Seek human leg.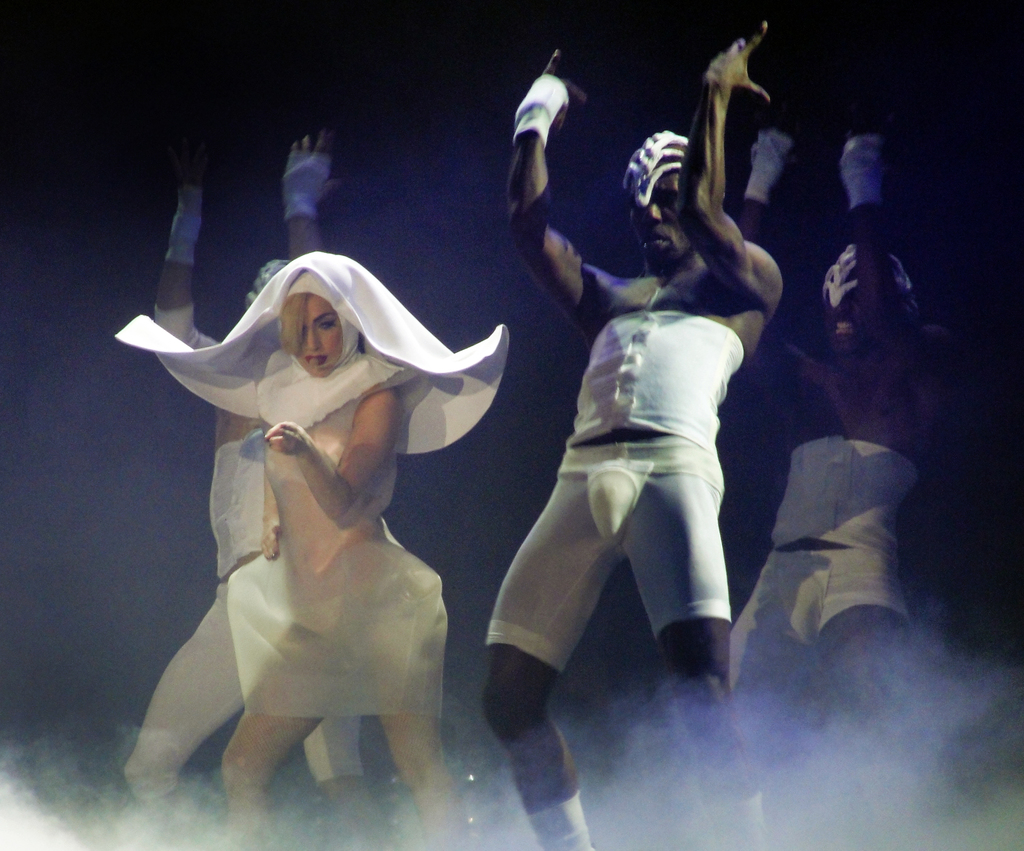
box(618, 443, 769, 850).
